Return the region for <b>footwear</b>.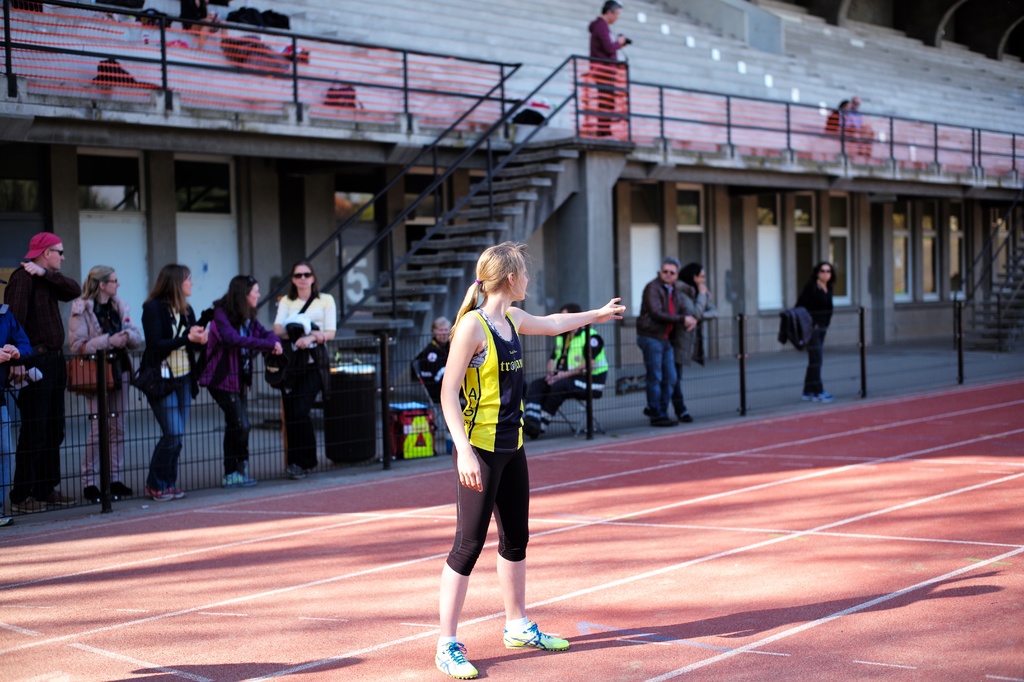
<region>648, 414, 681, 425</region>.
